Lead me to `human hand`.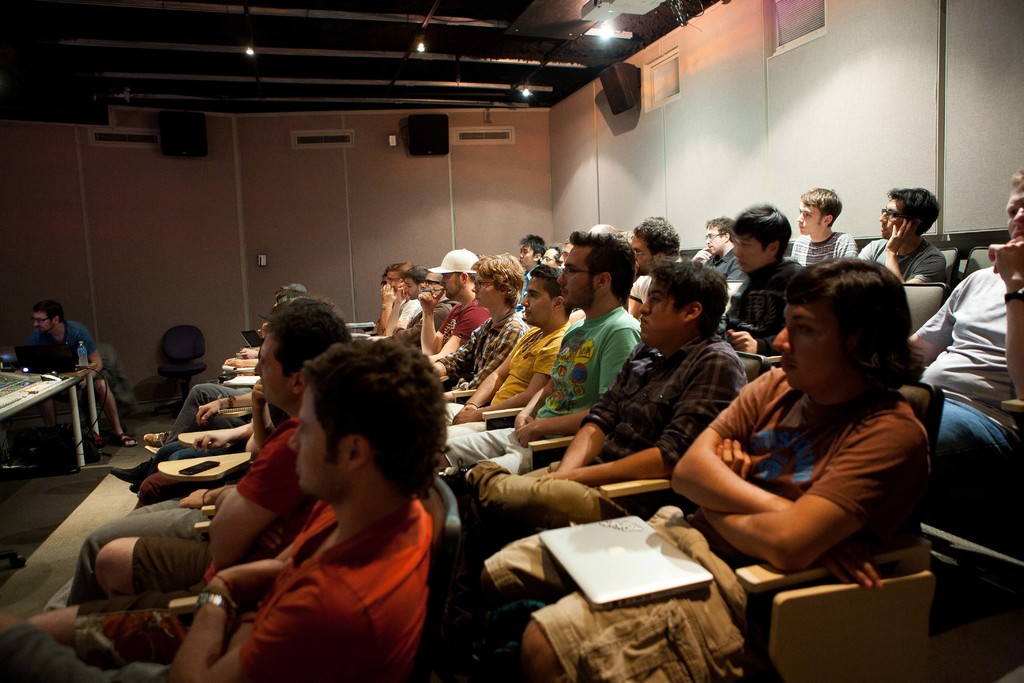
Lead to <region>817, 538, 886, 592</region>.
